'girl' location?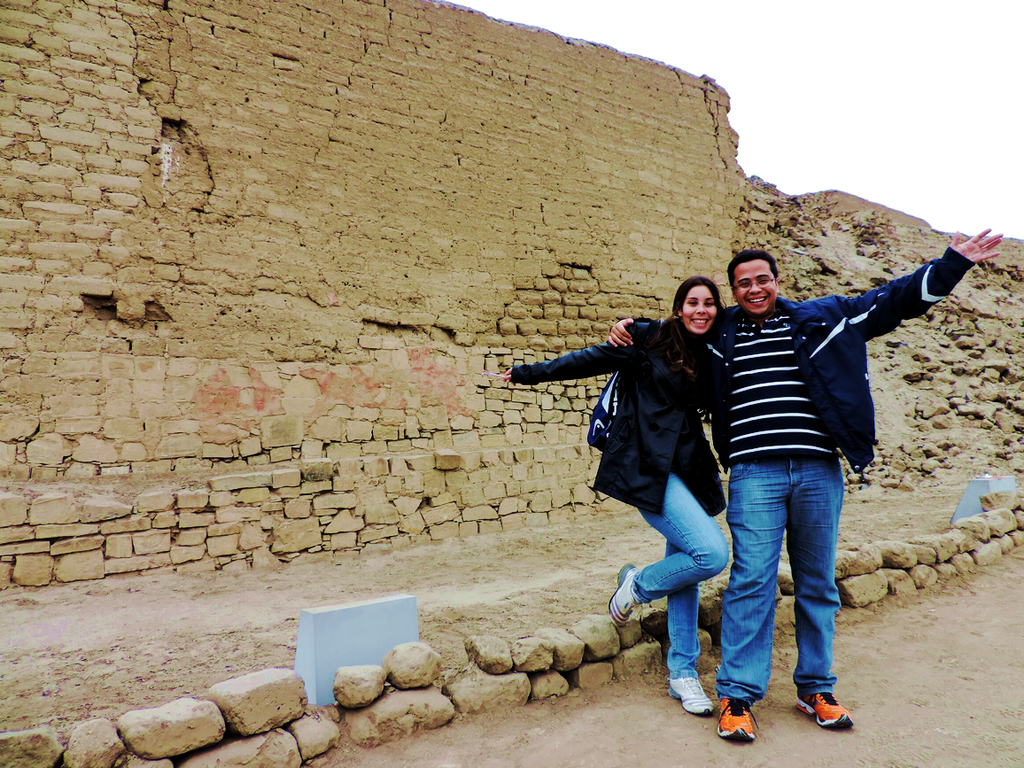
(494,273,726,716)
